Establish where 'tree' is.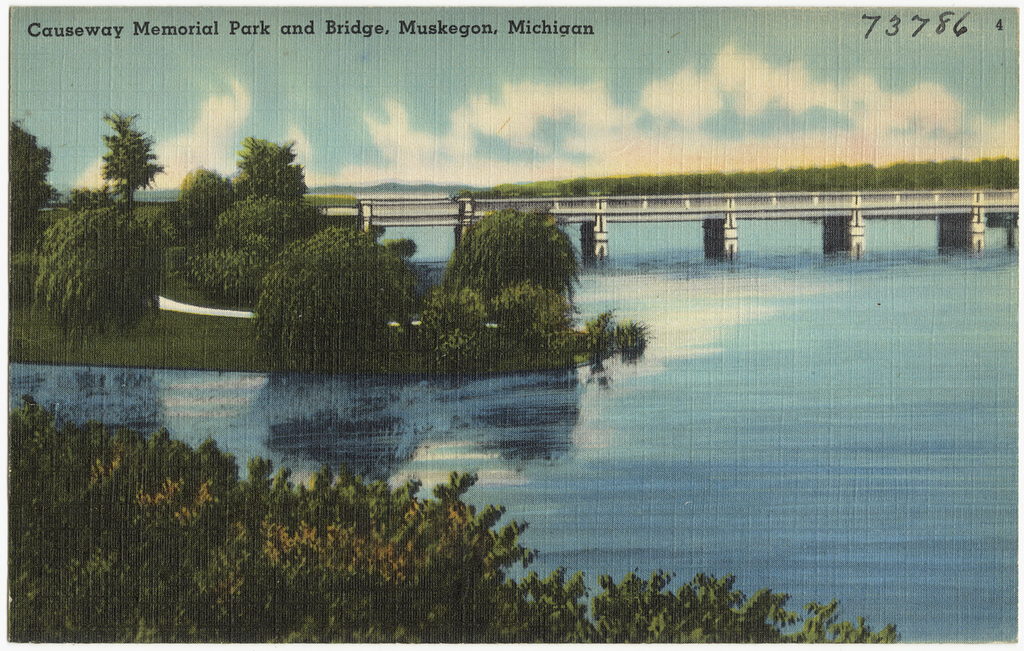
Established at 86, 96, 147, 212.
